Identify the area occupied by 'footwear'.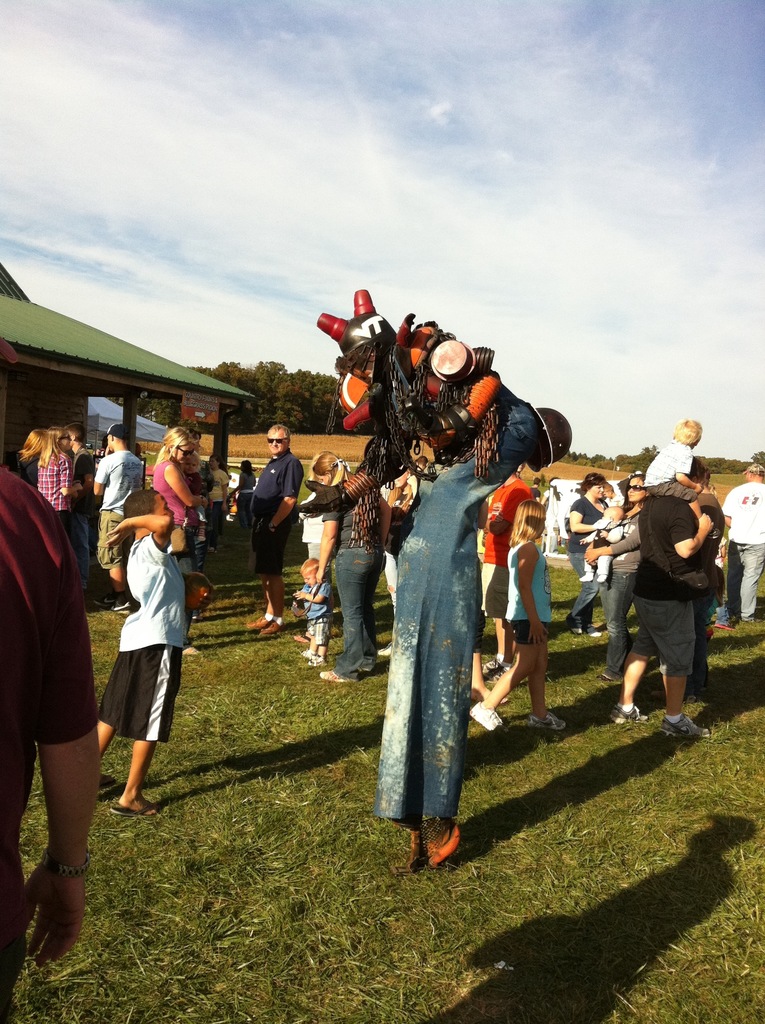
Area: [left=303, top=645, right=320, bottom=666].
